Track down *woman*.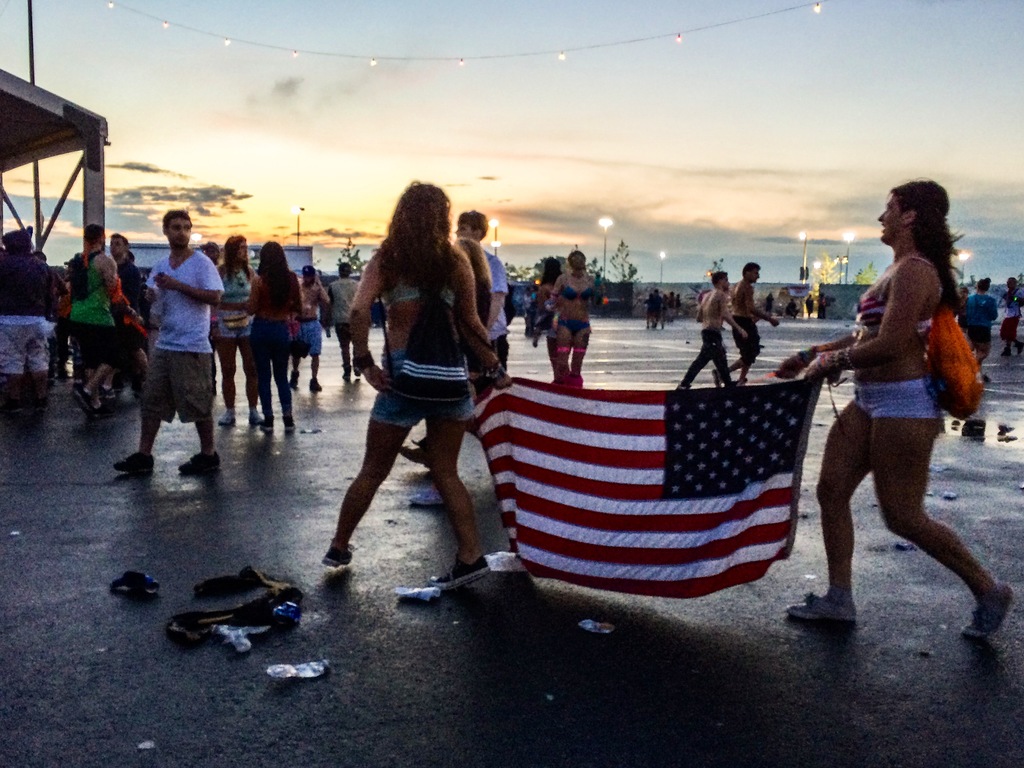
Tracked to box=[776, 176, 1020, 637].
